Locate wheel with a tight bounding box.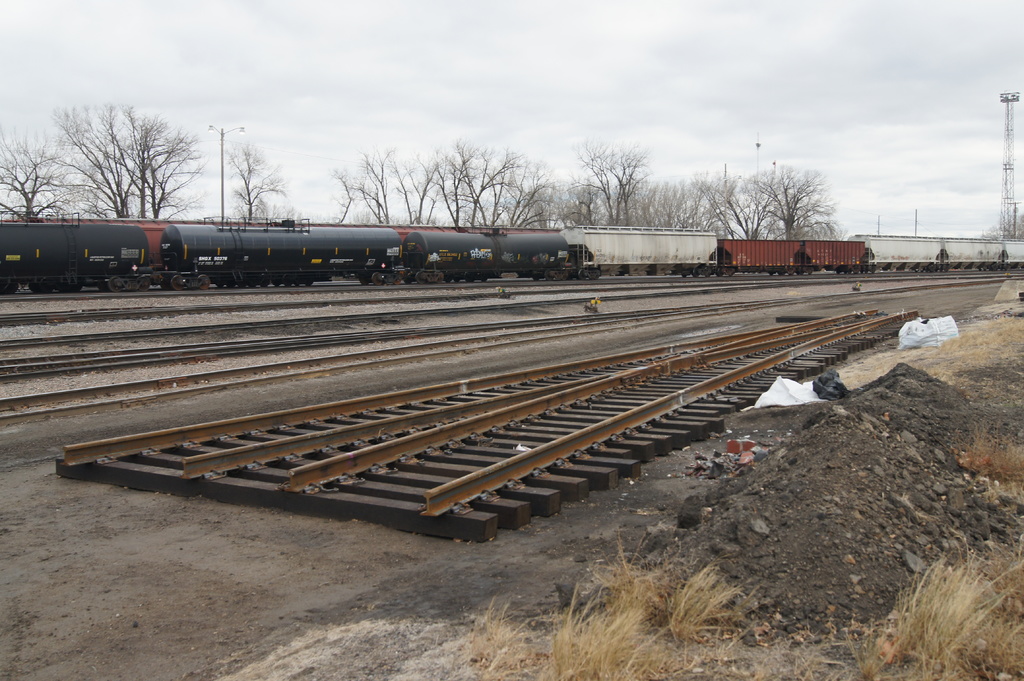
(left=545, top=271, right=553, bottom=280).
